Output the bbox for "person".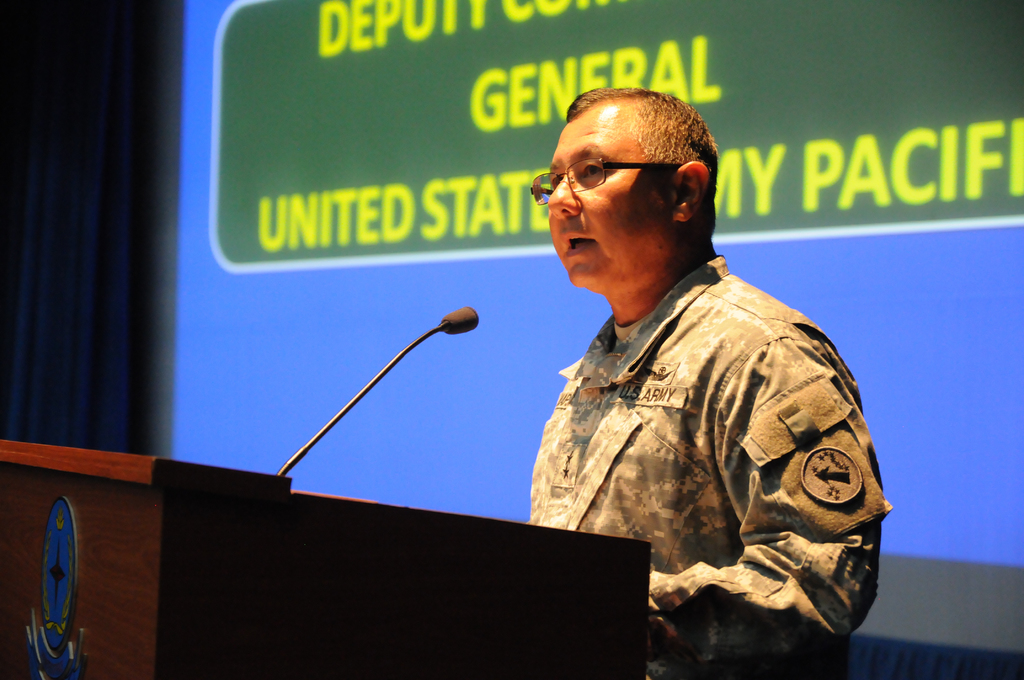
pyautogui.locateOnScreen(496, 99, 881, 672).
